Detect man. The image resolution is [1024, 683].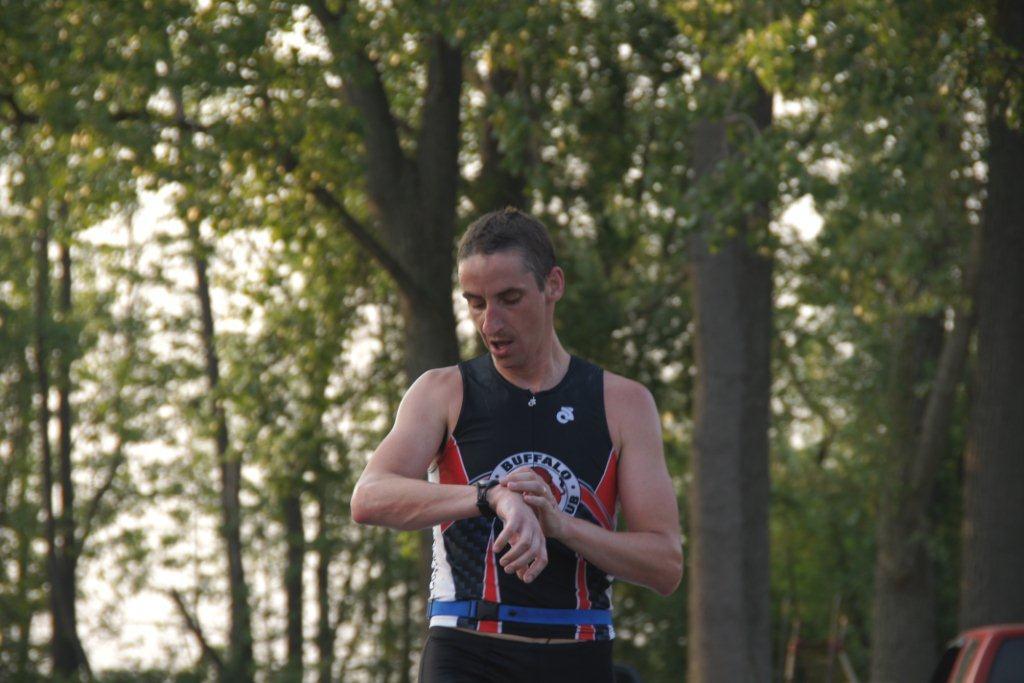
(x1=349, y1=206, x2=686, y2=682).
